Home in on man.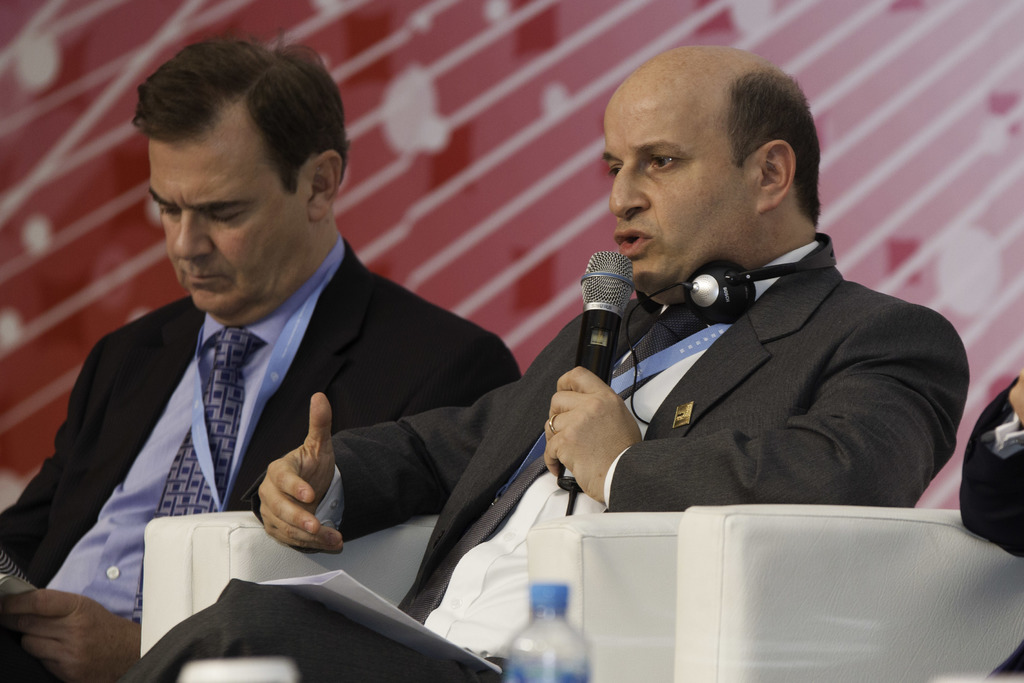
Homed in at [120,40,966,682].
